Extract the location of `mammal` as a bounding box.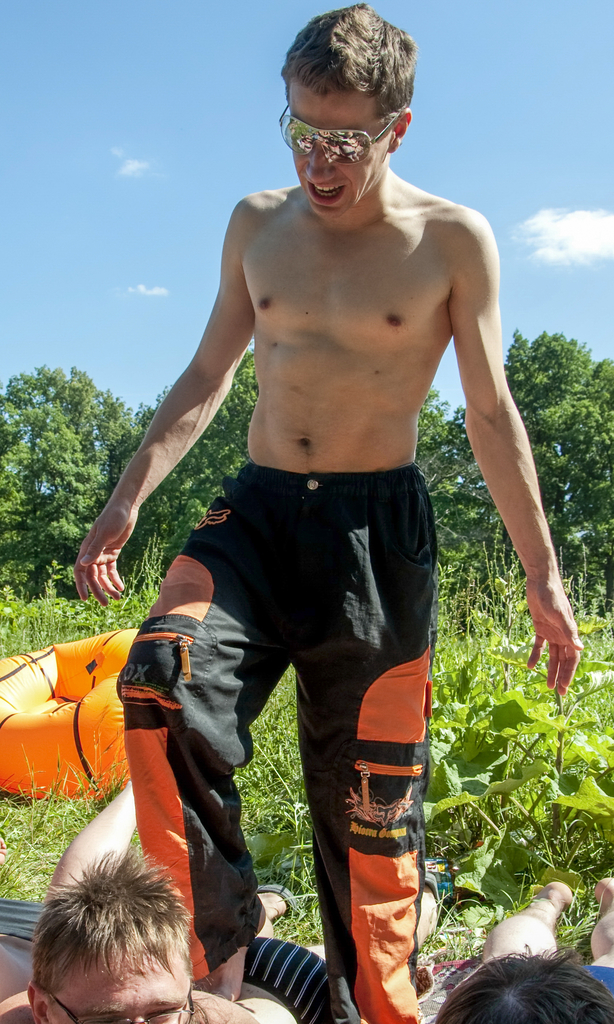
73 0 586 1023.
